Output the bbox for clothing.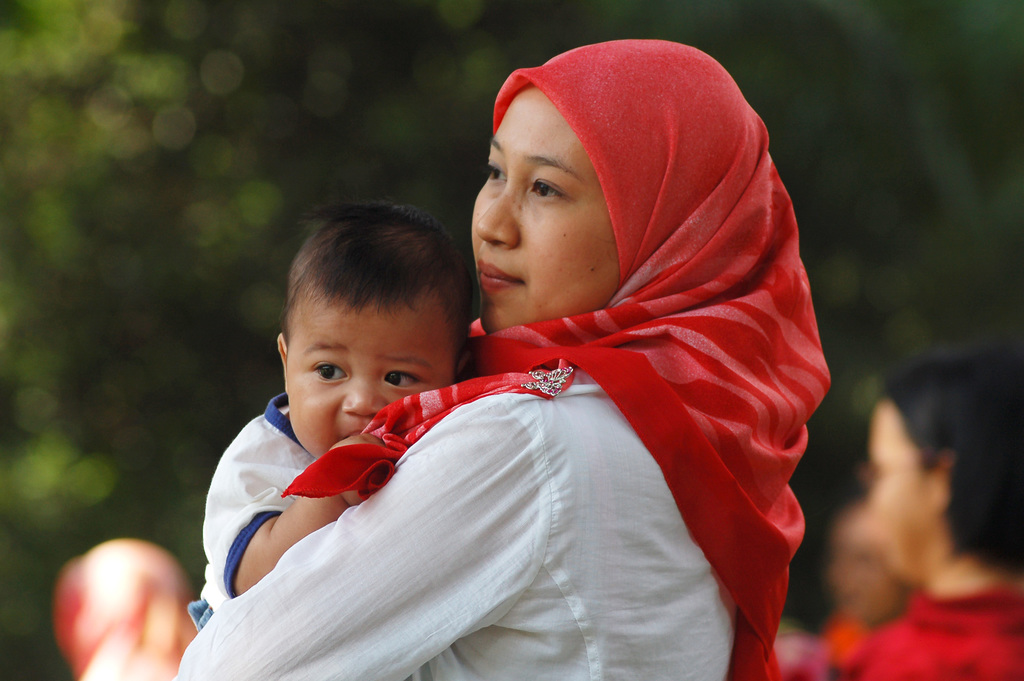
826/579/1019/680.
